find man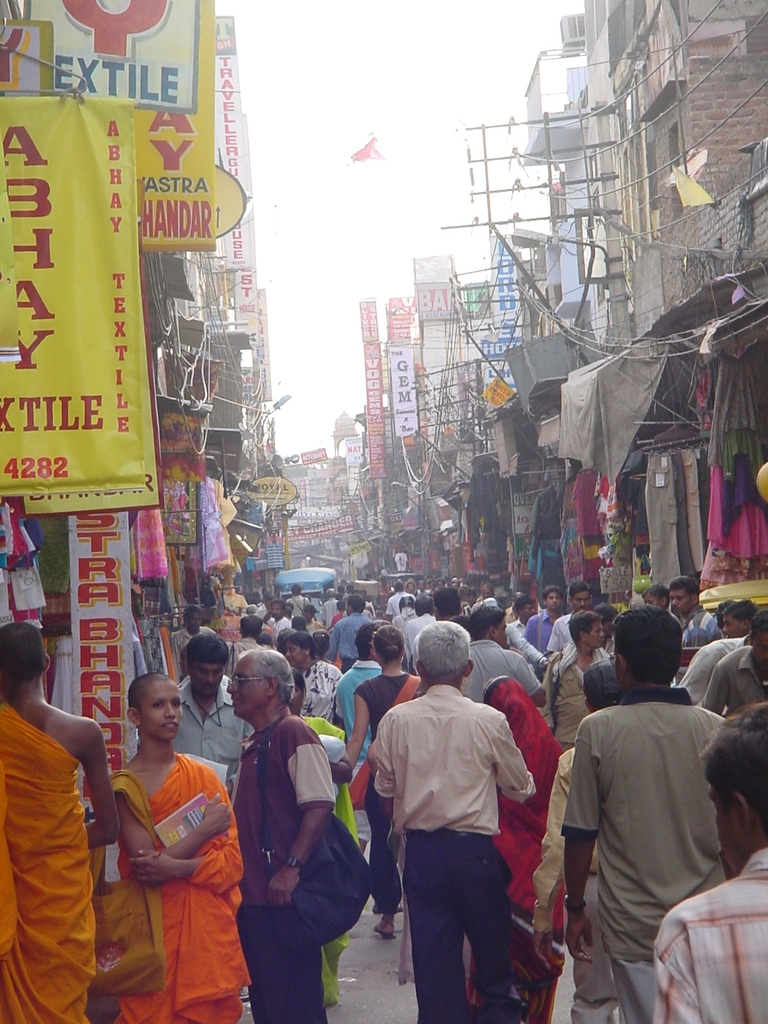
665 574 723 654
